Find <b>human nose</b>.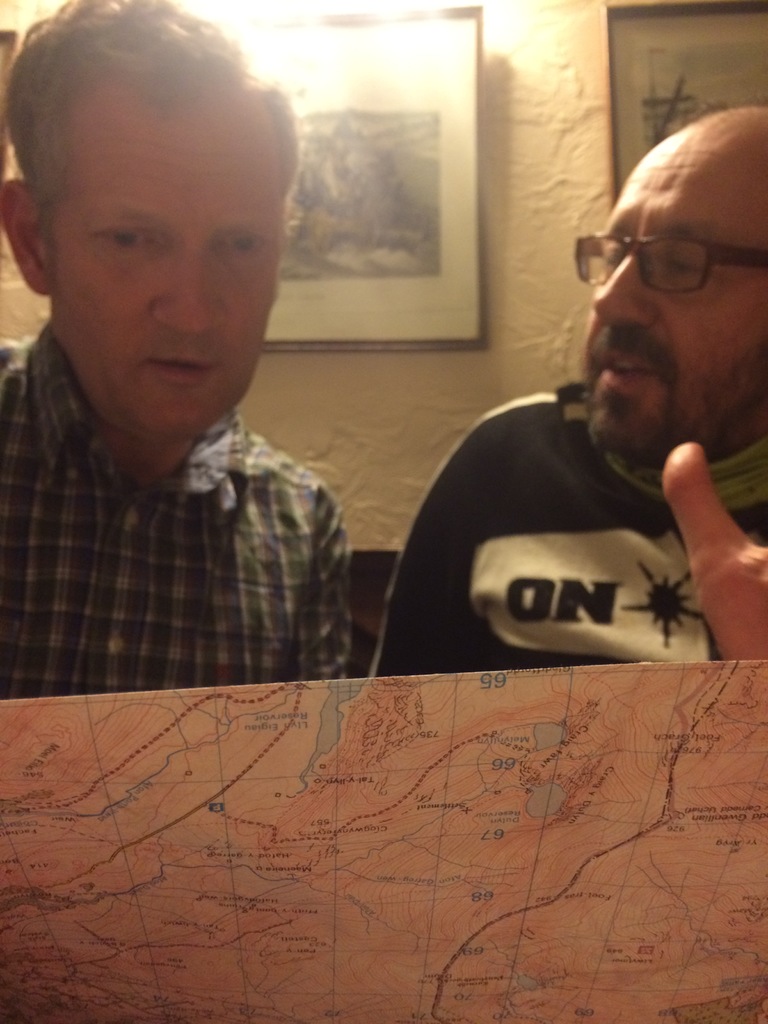
{"left": 145, "top": 252, "right": 229, "bottom": 335}.
